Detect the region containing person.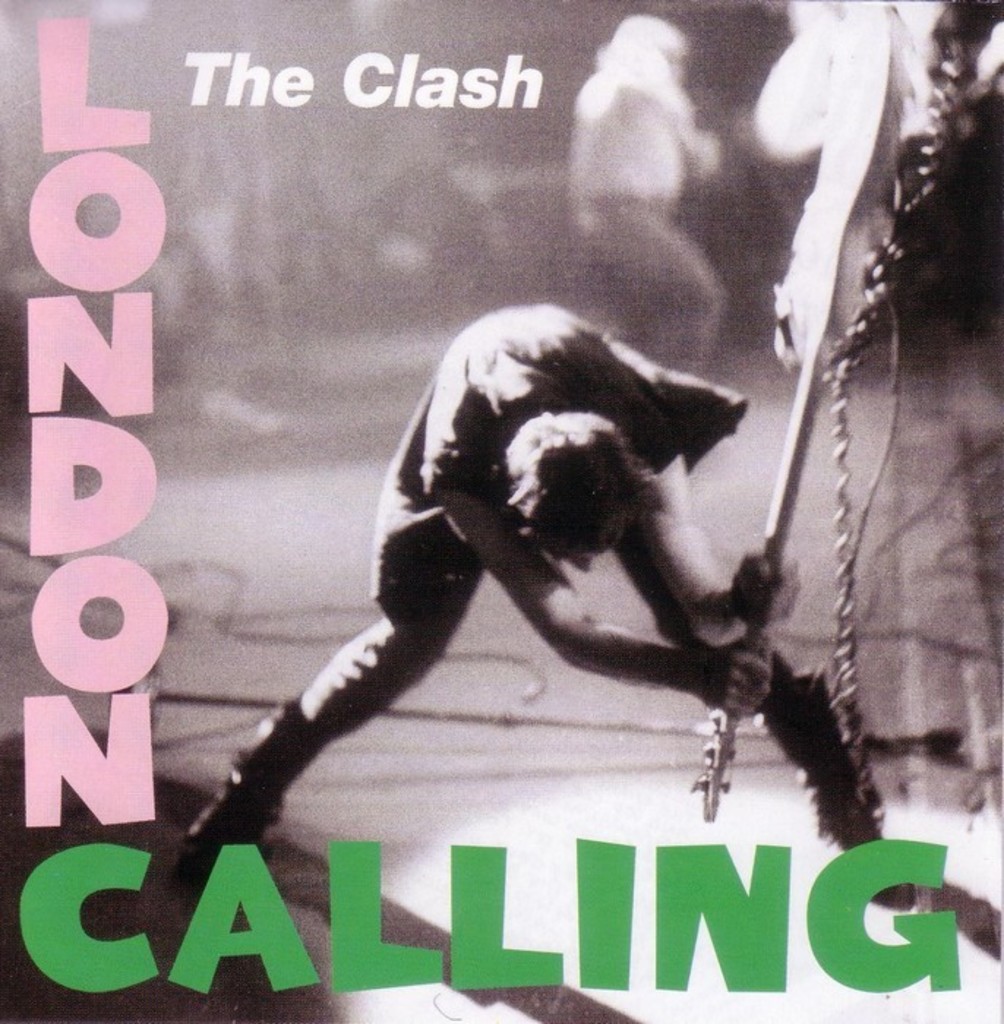
[325,268,884,886].
